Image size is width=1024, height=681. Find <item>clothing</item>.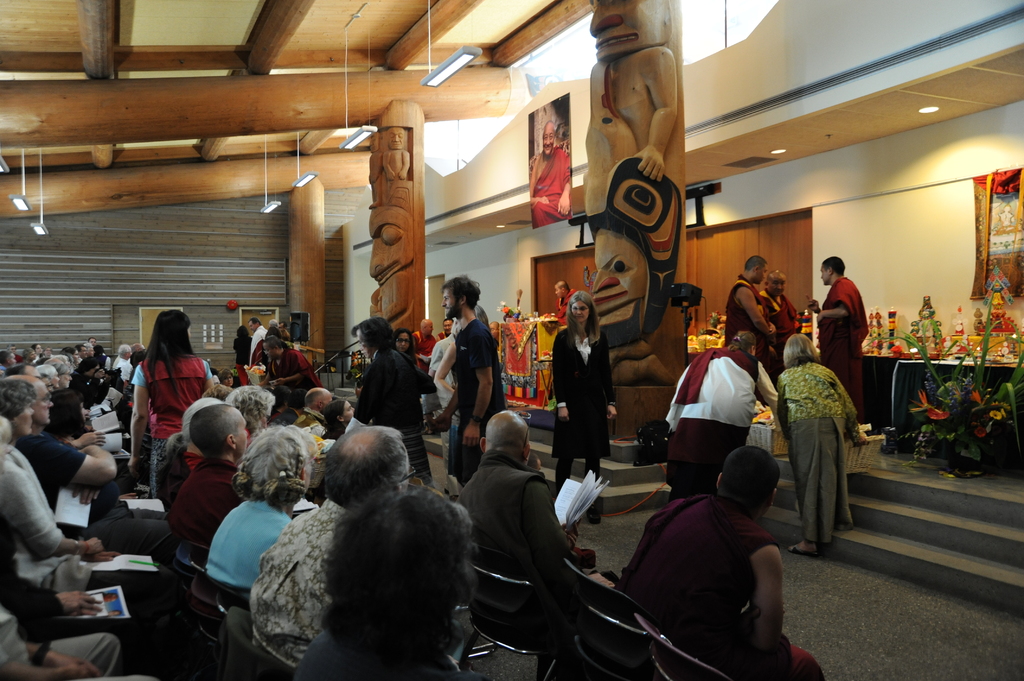
pyautogui.locateOnScreen(447, 317, 515, 460).
